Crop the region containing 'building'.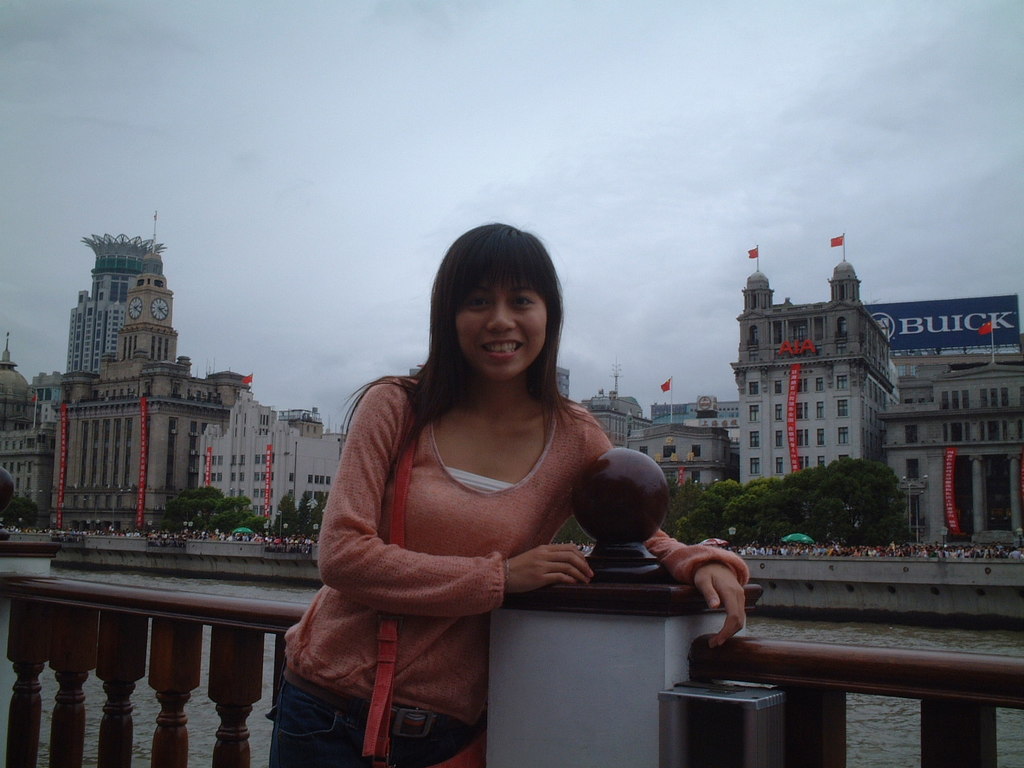
Crop region: {"left": 558, "top": 366, "right": 566, "bottom": 400}.
